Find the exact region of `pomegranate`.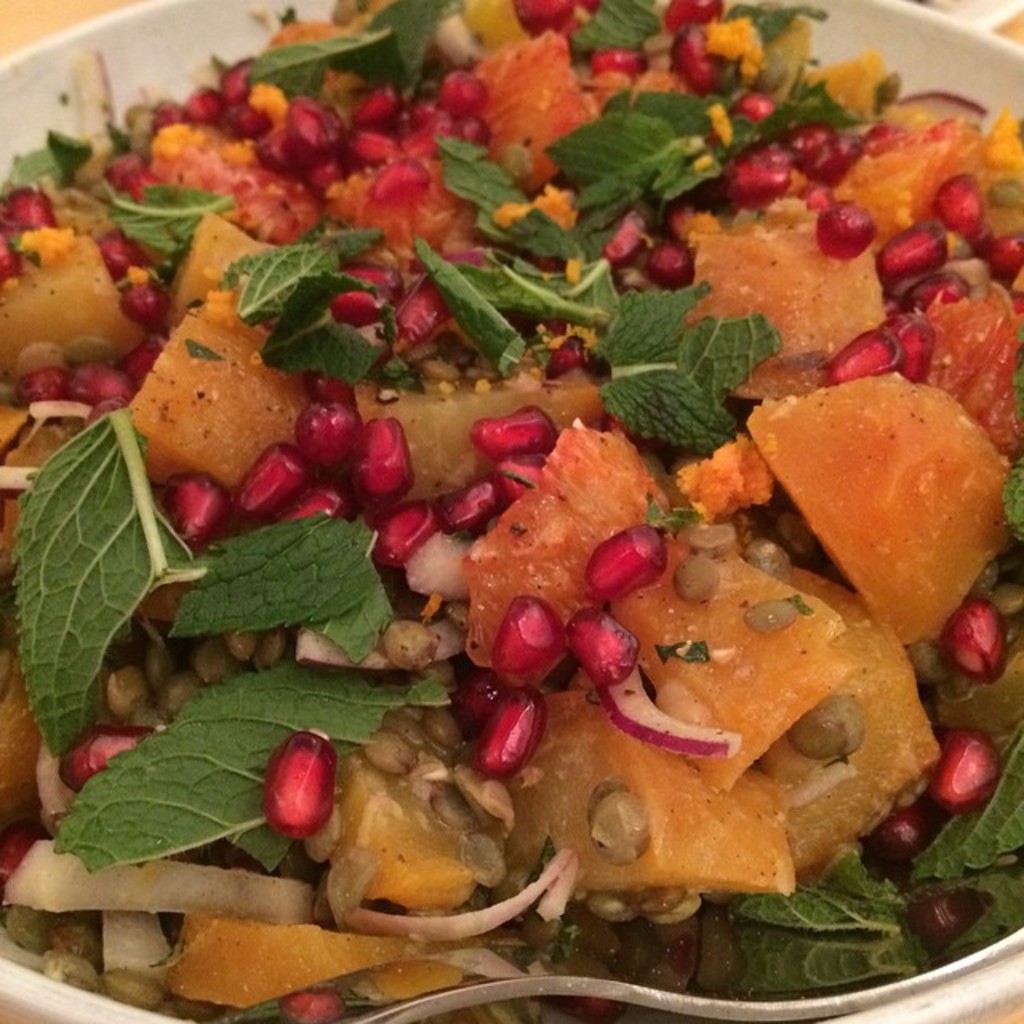
Exact region: <bbox>96, 229, 146, 272</bbox>.
